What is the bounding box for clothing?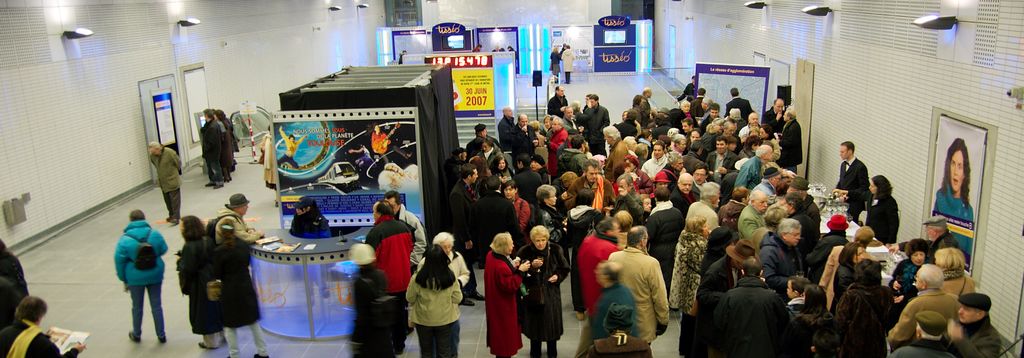
(left=348, top=272, right=388, bottom=357).
